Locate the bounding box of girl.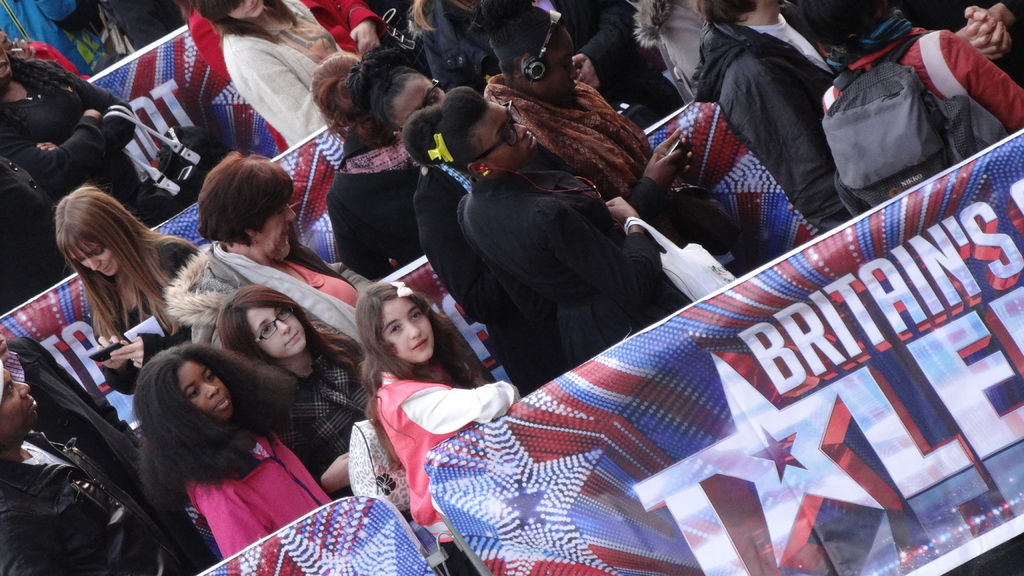
Bounding box: {"x1": 205, "y1": 288, "x2": 369, "y2": 497}.
